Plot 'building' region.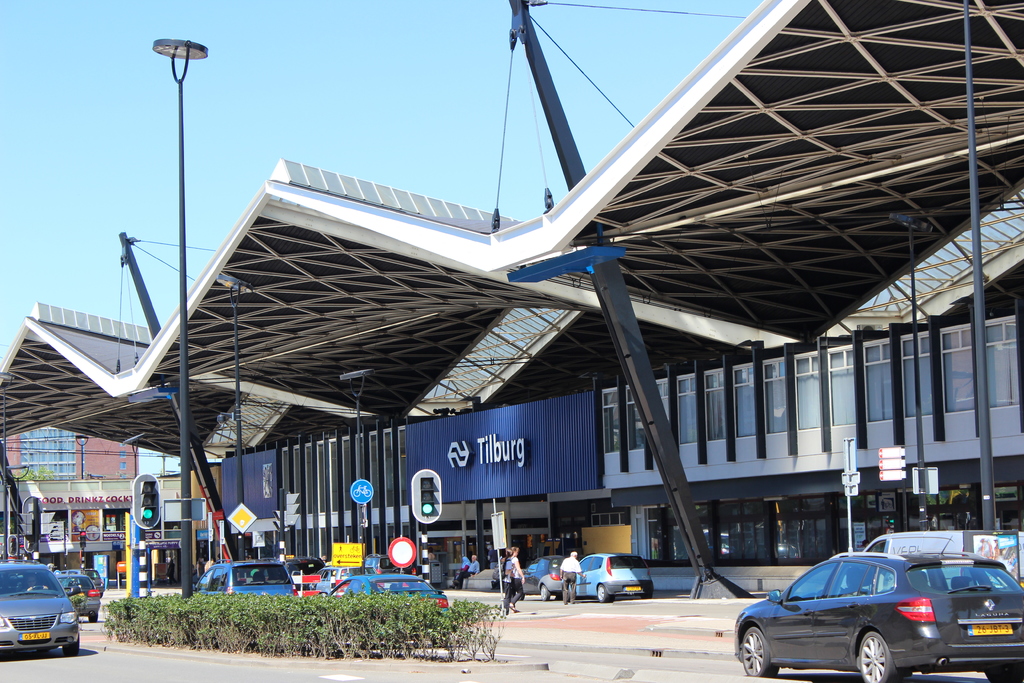
Plotted at left=217, top=314, right=1023, bottom=582.
